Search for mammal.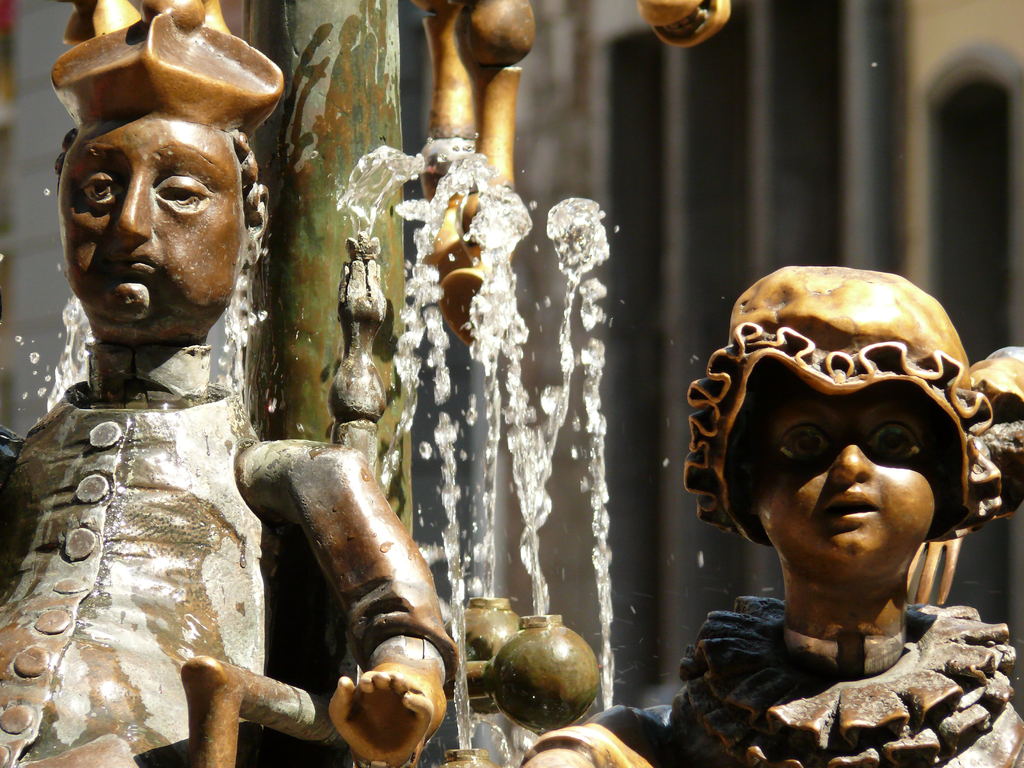
Found at [left=644, top=278, right=1023, bottom=764].
